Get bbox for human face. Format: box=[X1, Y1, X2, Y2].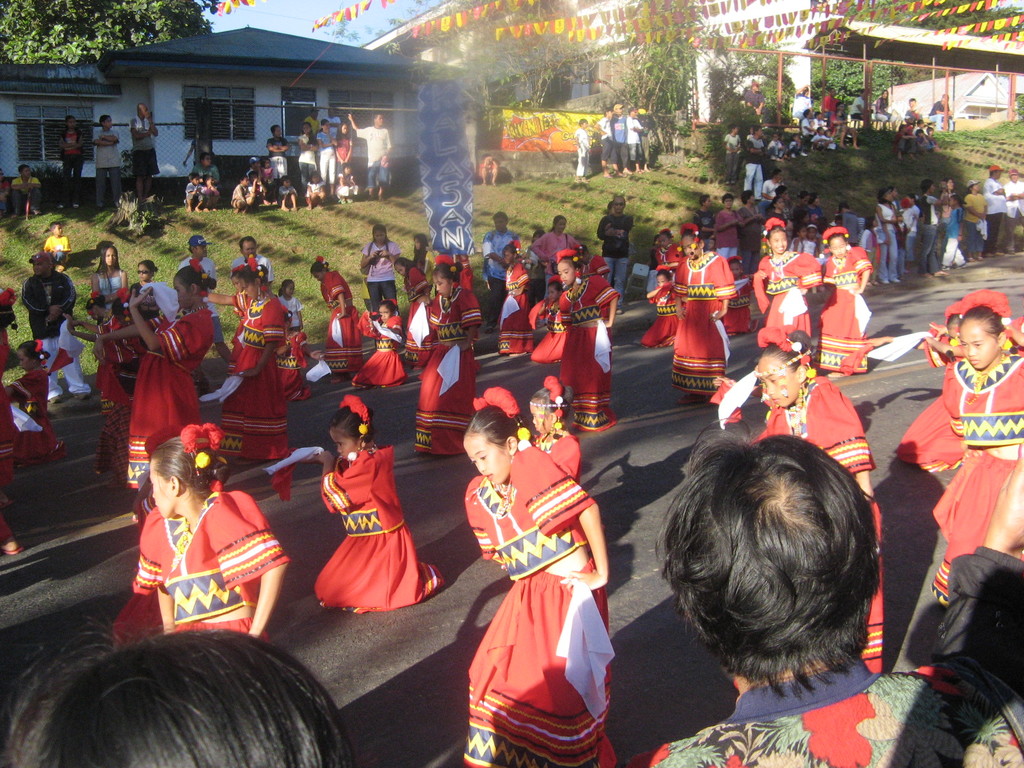
box=[436, 277, 449, 298].
